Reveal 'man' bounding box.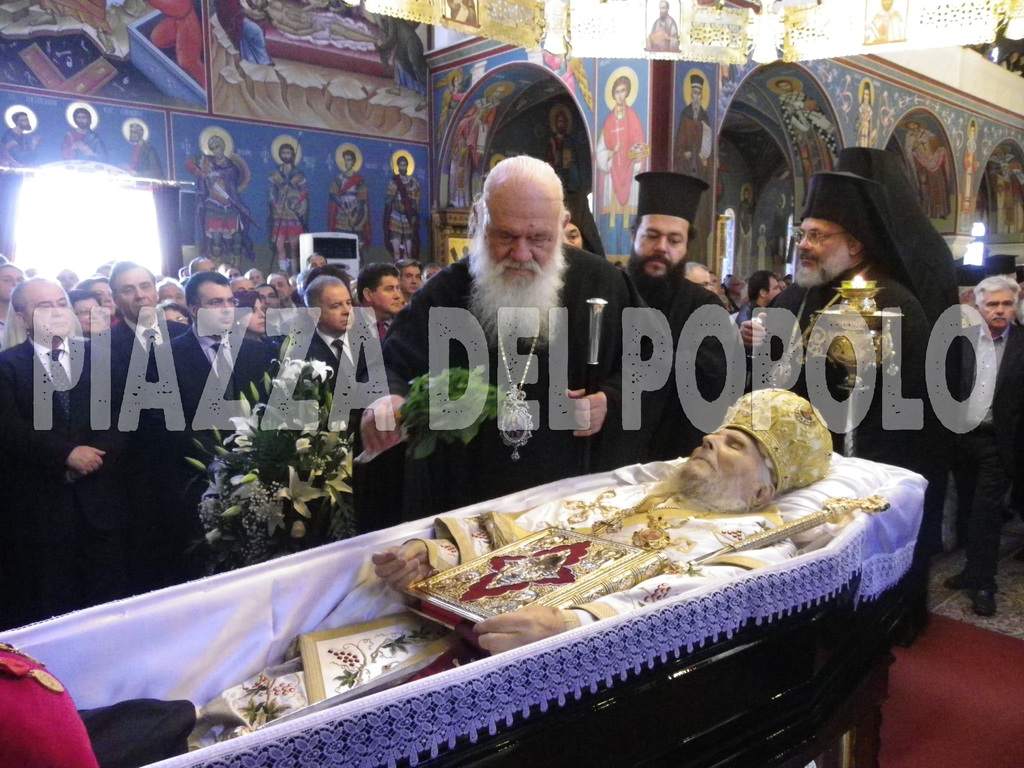
Revealed: x1=677 y1=74 x2=712 y2=266.
